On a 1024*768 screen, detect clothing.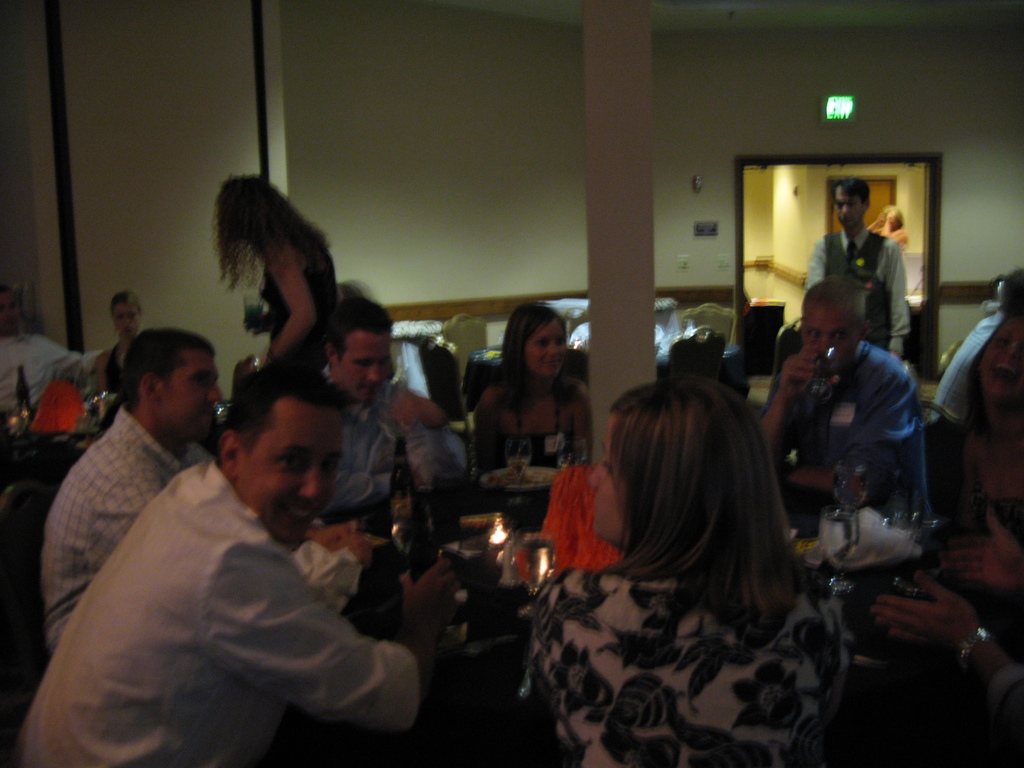
39 403 210 659.
